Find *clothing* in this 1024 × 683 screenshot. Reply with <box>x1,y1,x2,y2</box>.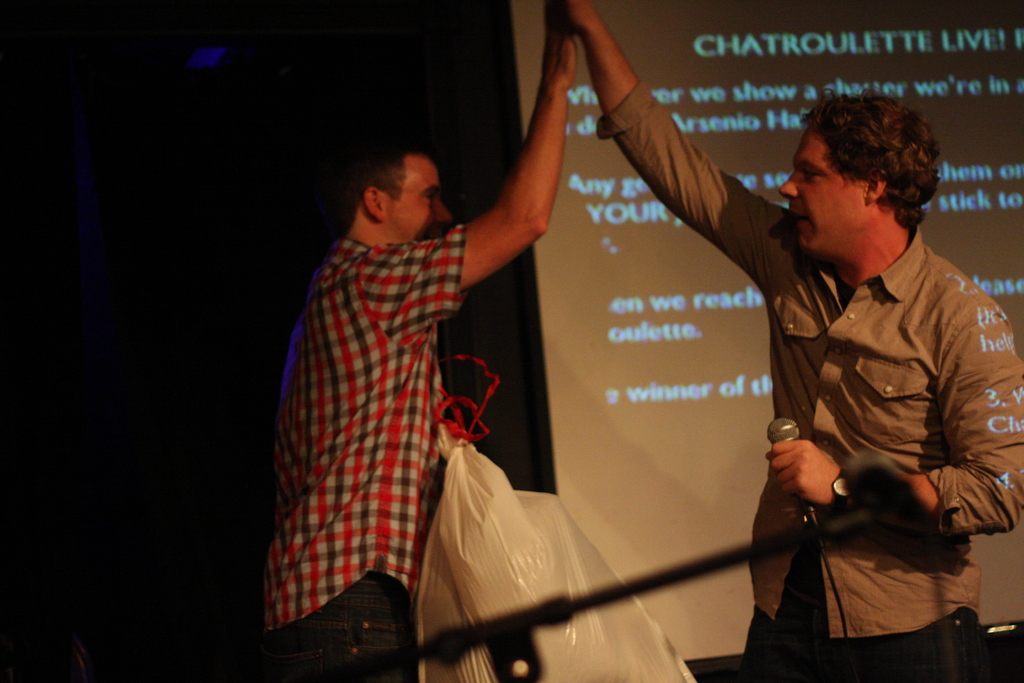
<box>596,81,1023,682</box>.
